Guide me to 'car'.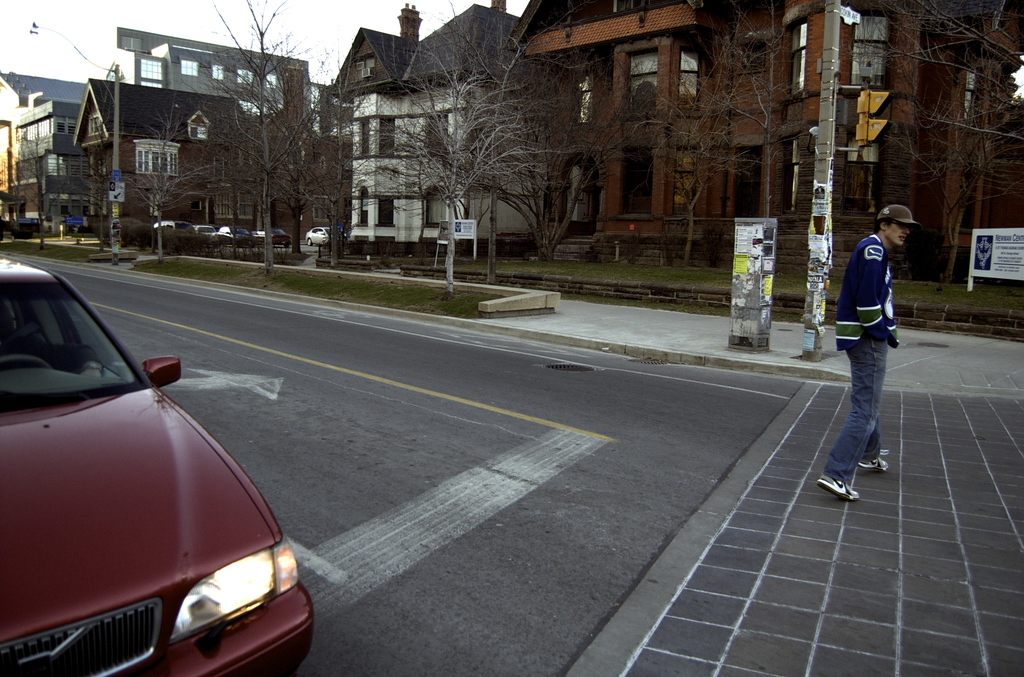
Guidance: <bbox>0, 256, 315, 676</bbox>.
